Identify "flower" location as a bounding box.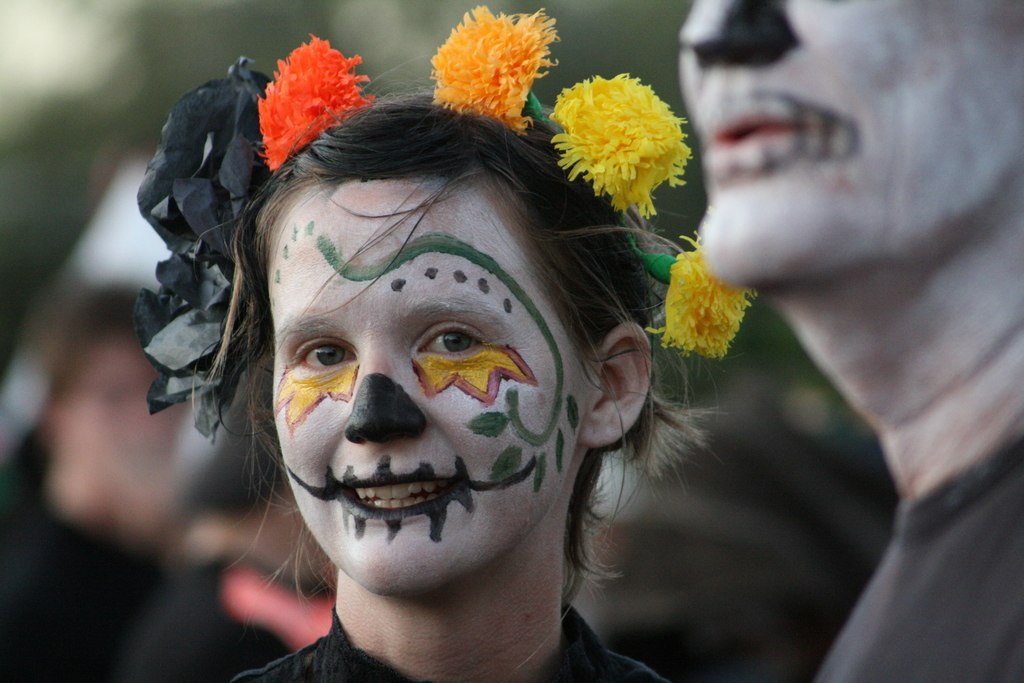
rect(433, 10, 563, 135).
